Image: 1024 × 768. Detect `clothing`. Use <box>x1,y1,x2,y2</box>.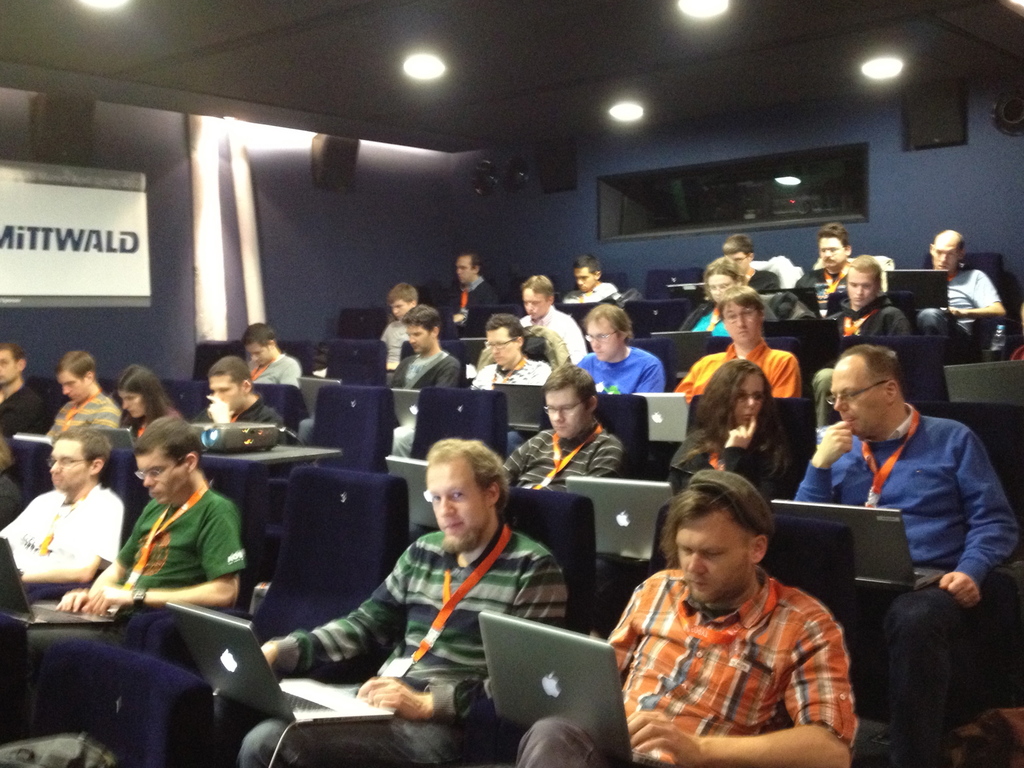
<box>437,264,495,333</box>.
